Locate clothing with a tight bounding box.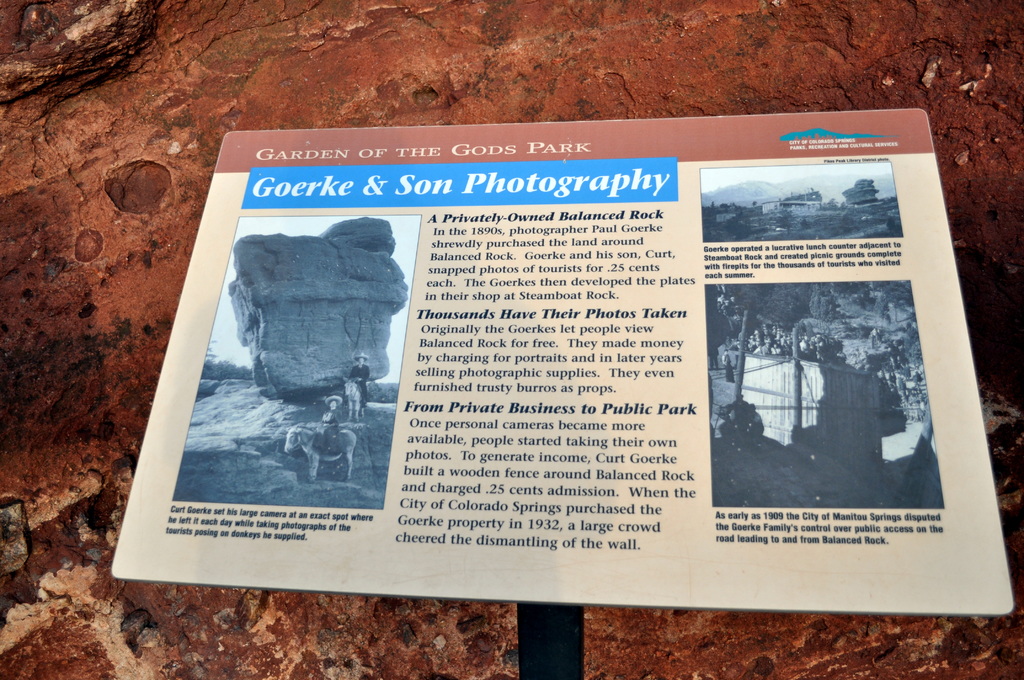
<bbox>311, 411, 339, 449</bbox>.
